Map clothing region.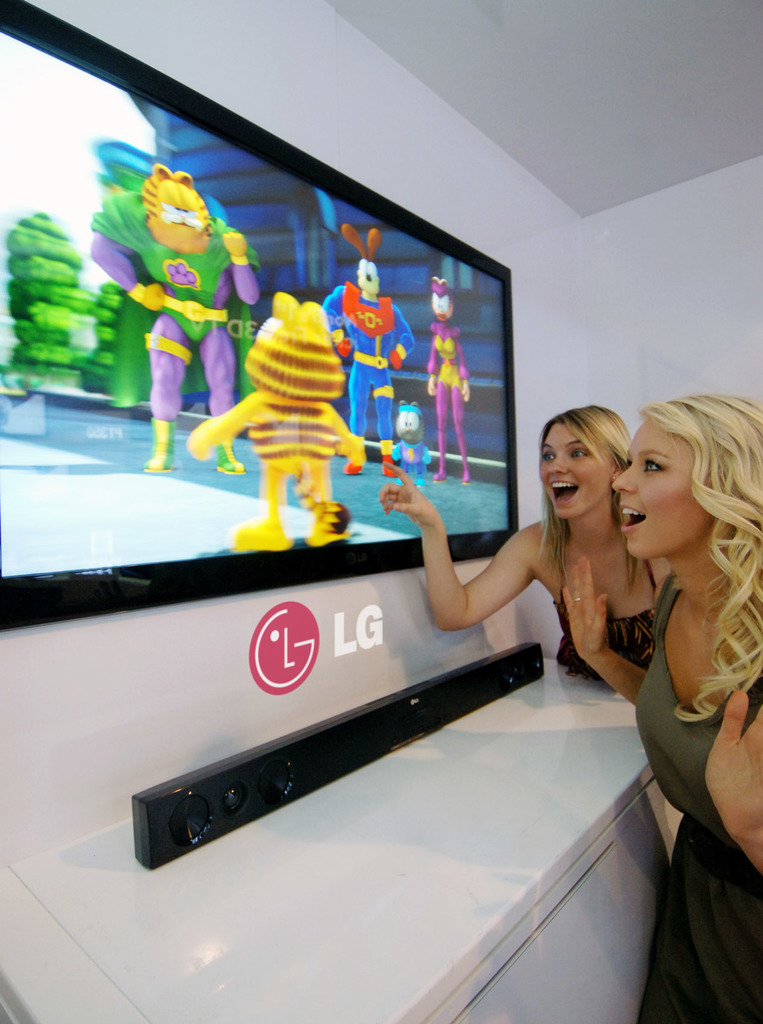
Mapped to region(182, 265, 403, 545).
